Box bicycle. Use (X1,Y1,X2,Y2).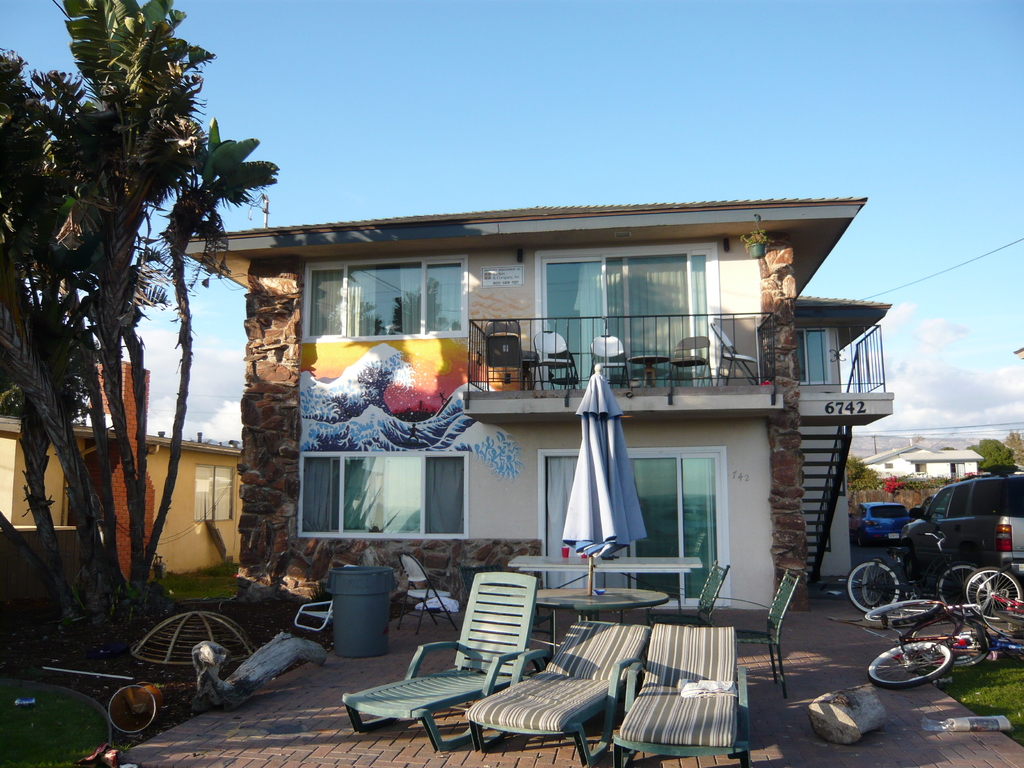
(967,565,1023,625).
